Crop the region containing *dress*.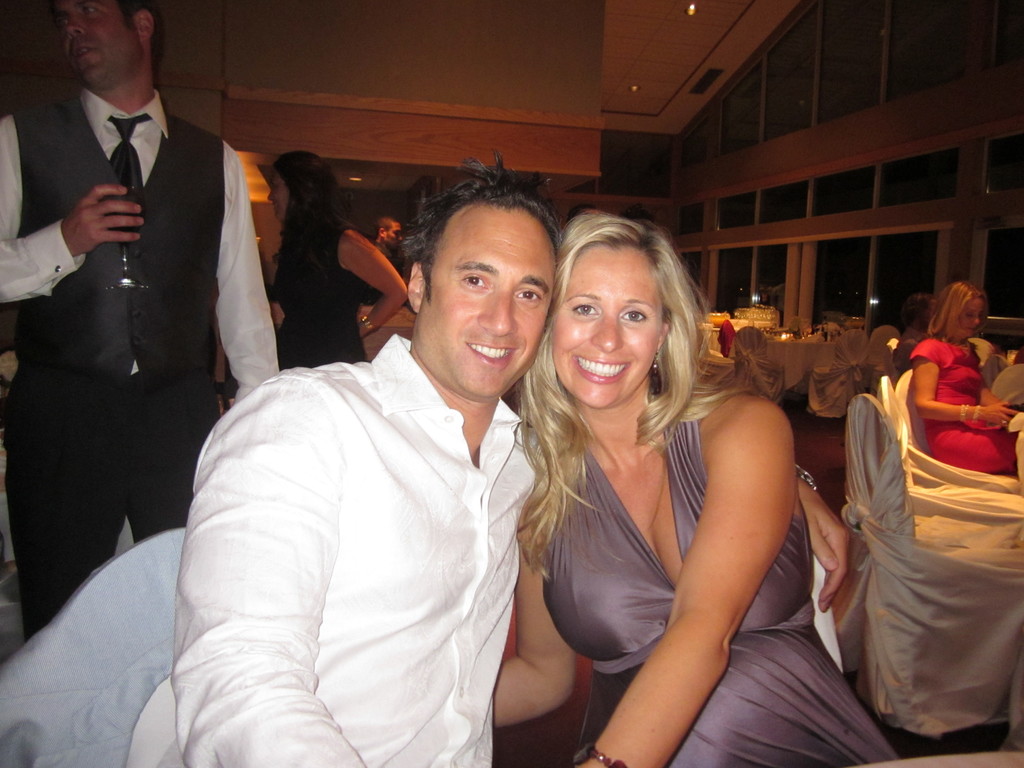
Crop region: BBox(535, 392, 902, 767).
